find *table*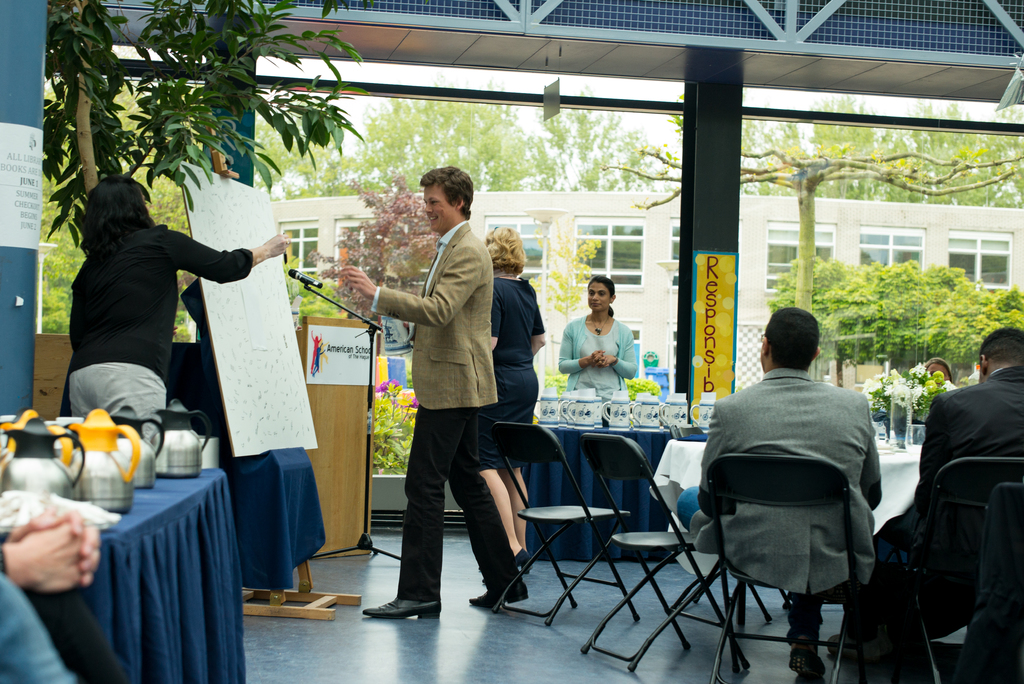
<region>522, 413, 714, 560</region>
